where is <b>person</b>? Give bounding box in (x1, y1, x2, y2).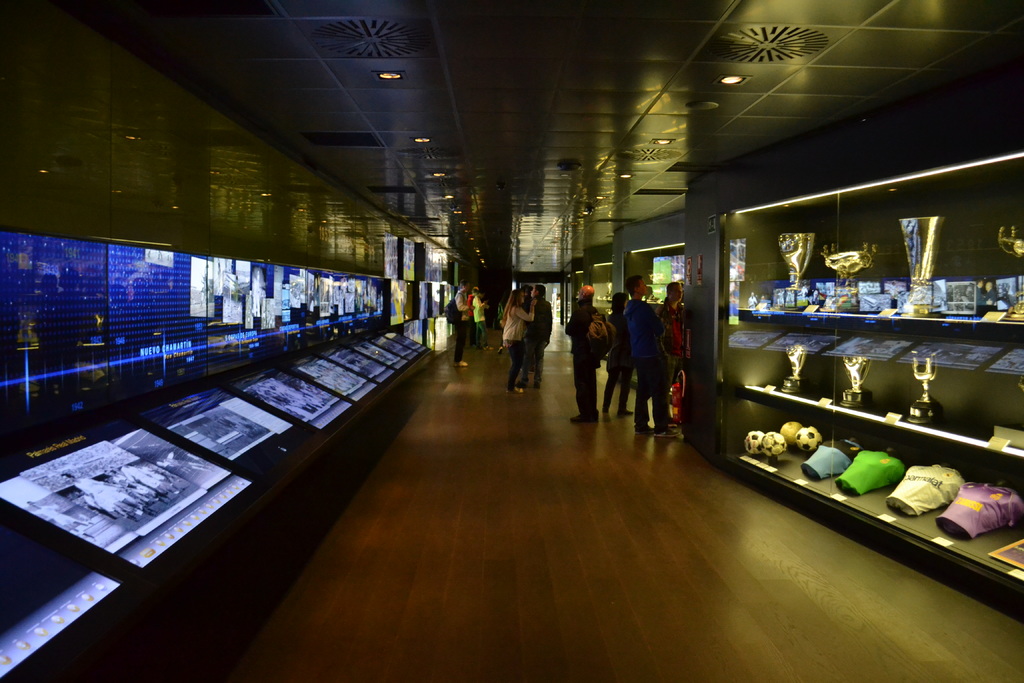
(616, 272, 673, 427).
